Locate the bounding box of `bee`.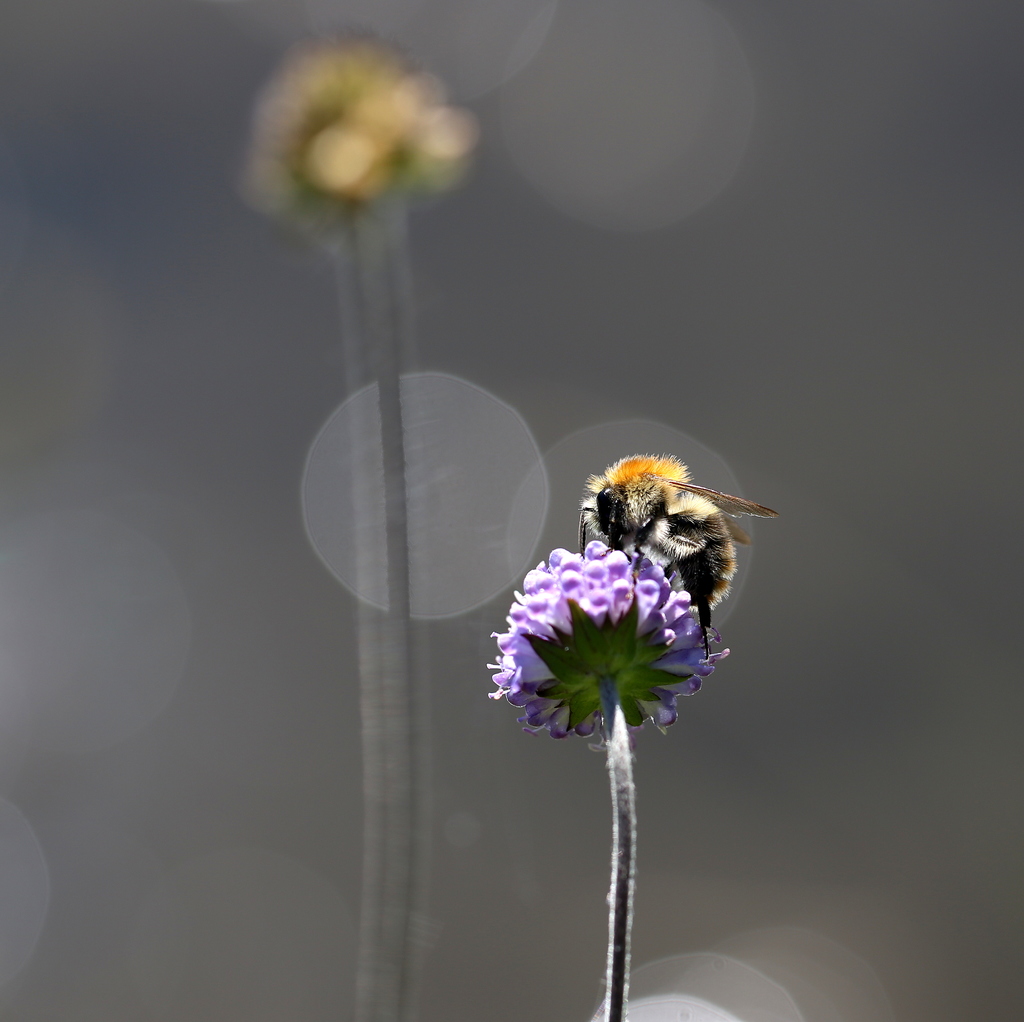
Bounding box: [x1=566, y1=447, x2=784, y2=630].
